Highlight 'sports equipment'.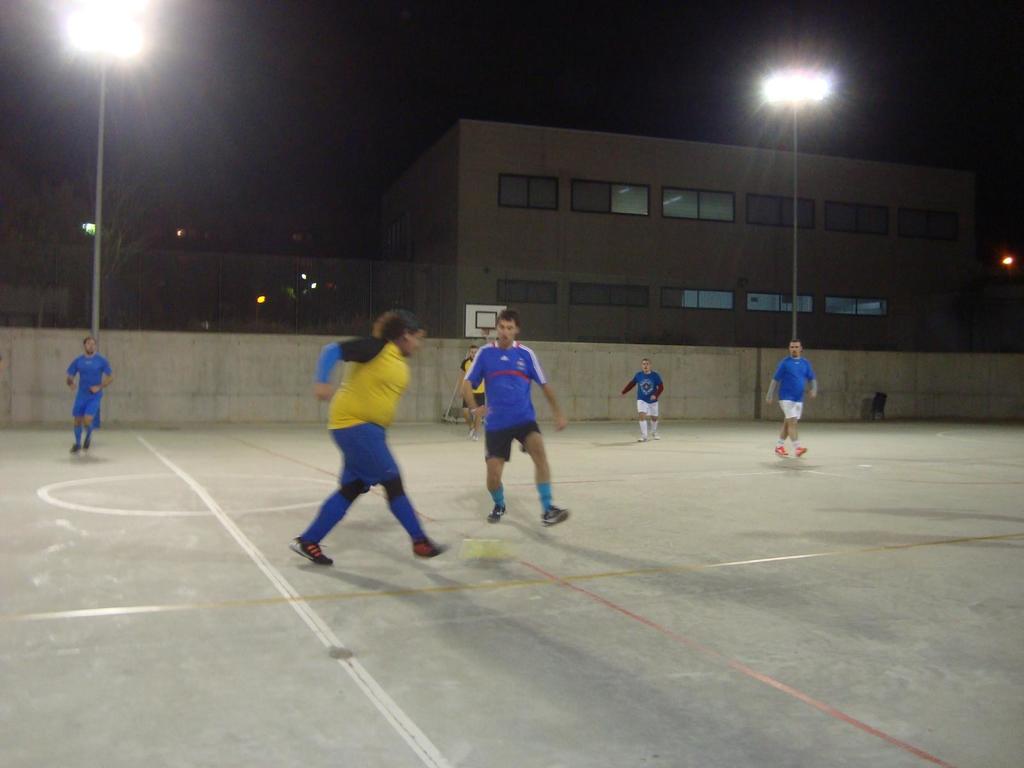
Highlighted region: x1=538 y1=506 x2=569 y2=529.
